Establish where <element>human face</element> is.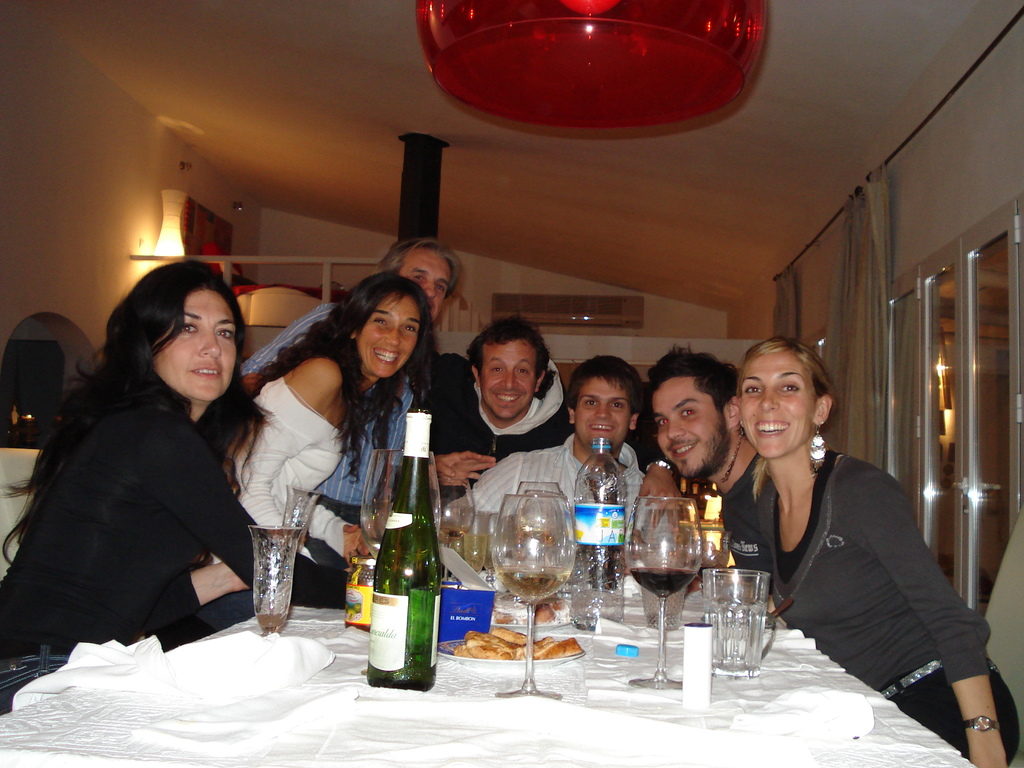
Established at {"x1": 649, "y1": 376, "x2": 732, "y2": 477}.
